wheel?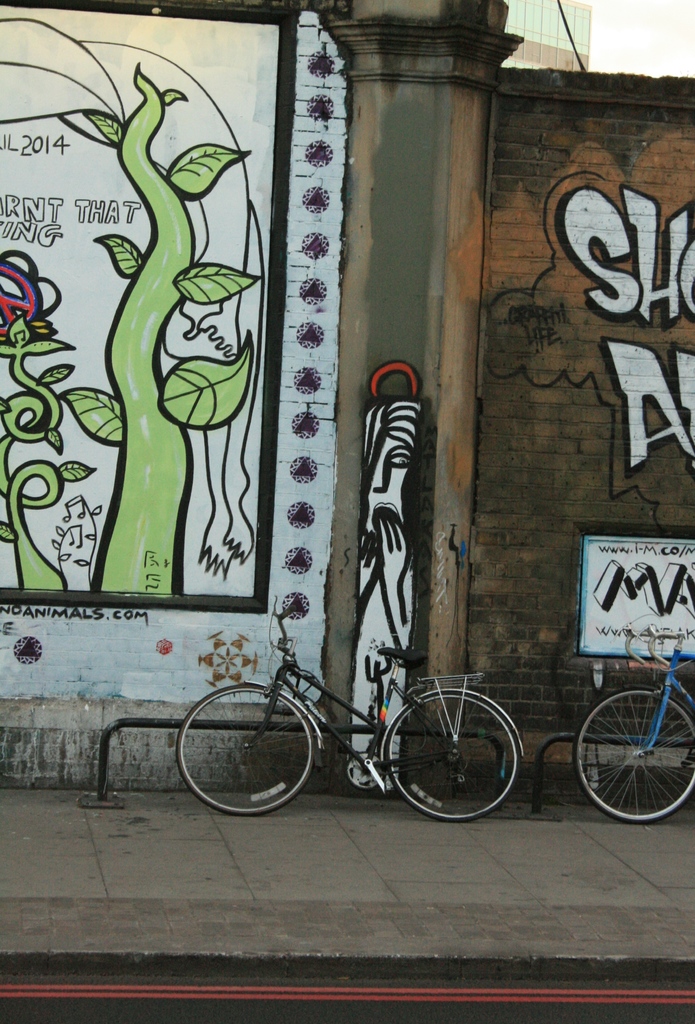
pyautogui.locateOnScreen(573, 685, 694, 826)
